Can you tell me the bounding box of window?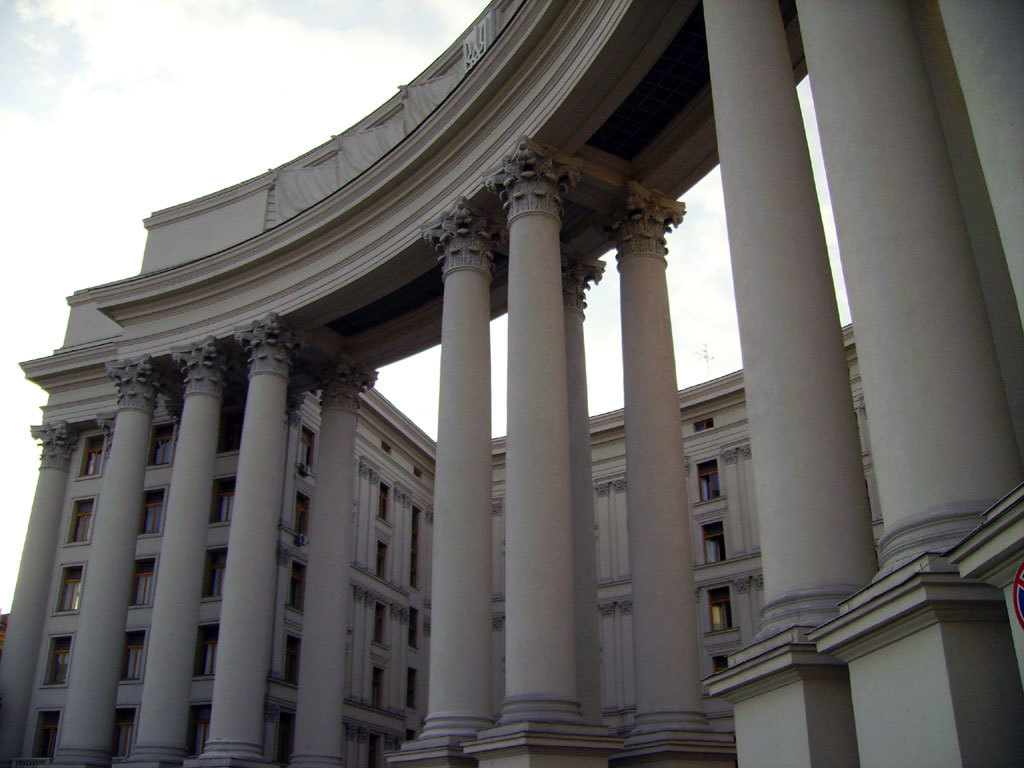
204/490/241/533.
